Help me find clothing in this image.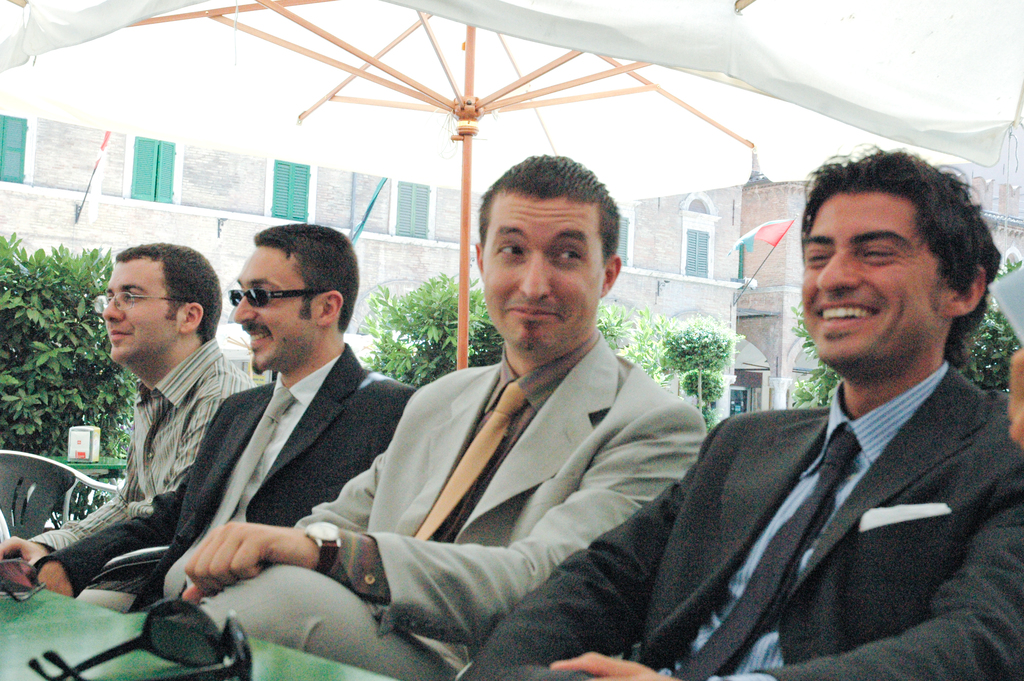
Found it: [31, 345, 424, 614].
